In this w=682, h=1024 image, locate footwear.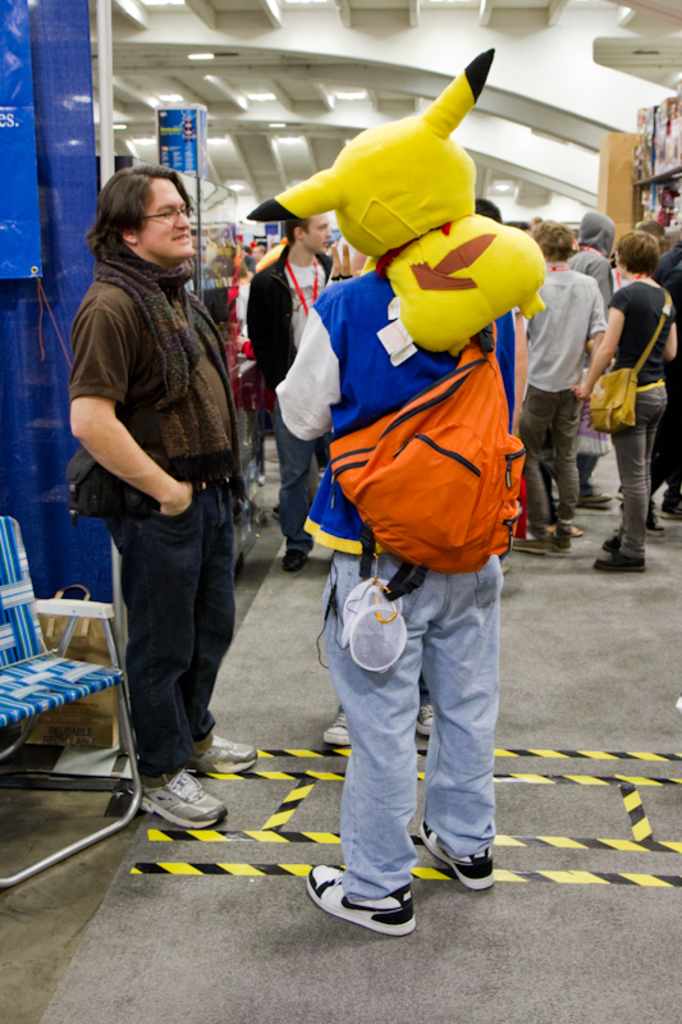
Bounding box: [x1=585, y1=547, x2=647, y2=568].
